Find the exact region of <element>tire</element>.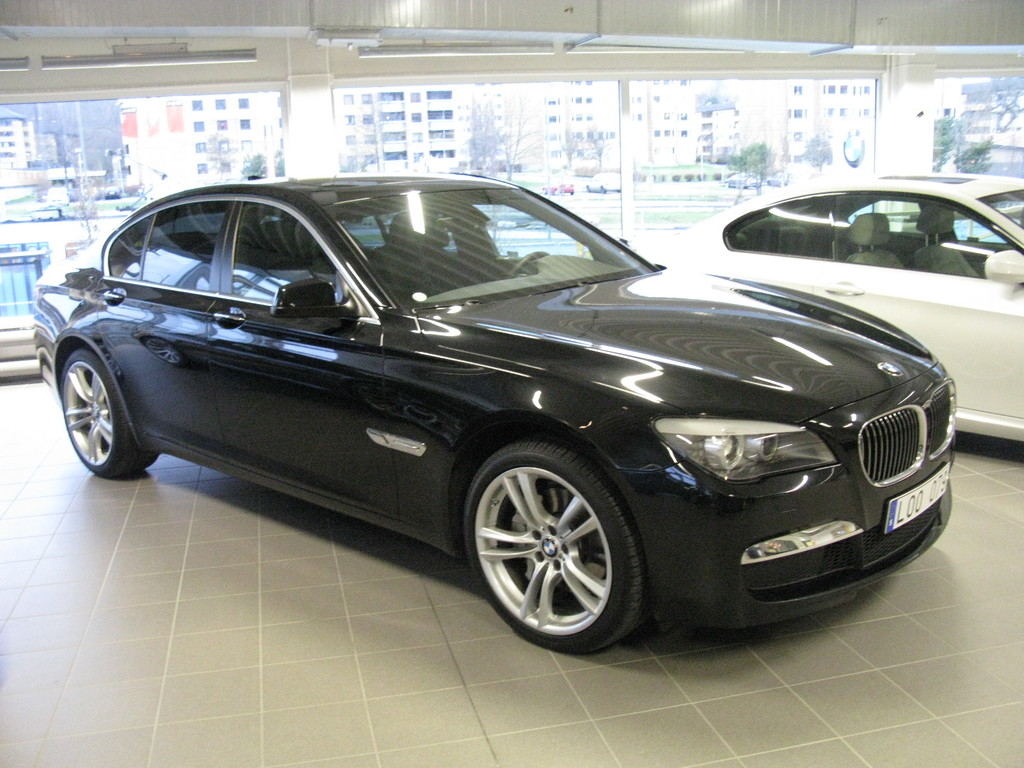
Exact region: (466,445,641,662).
